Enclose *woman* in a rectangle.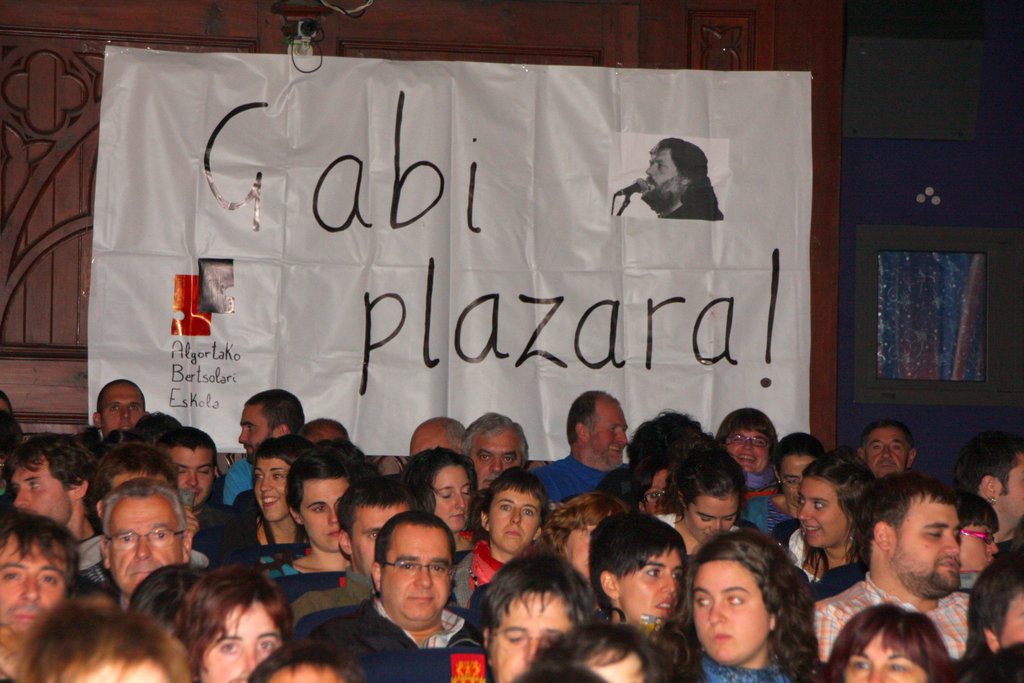
bbox=[669, 530, 829, 682].
